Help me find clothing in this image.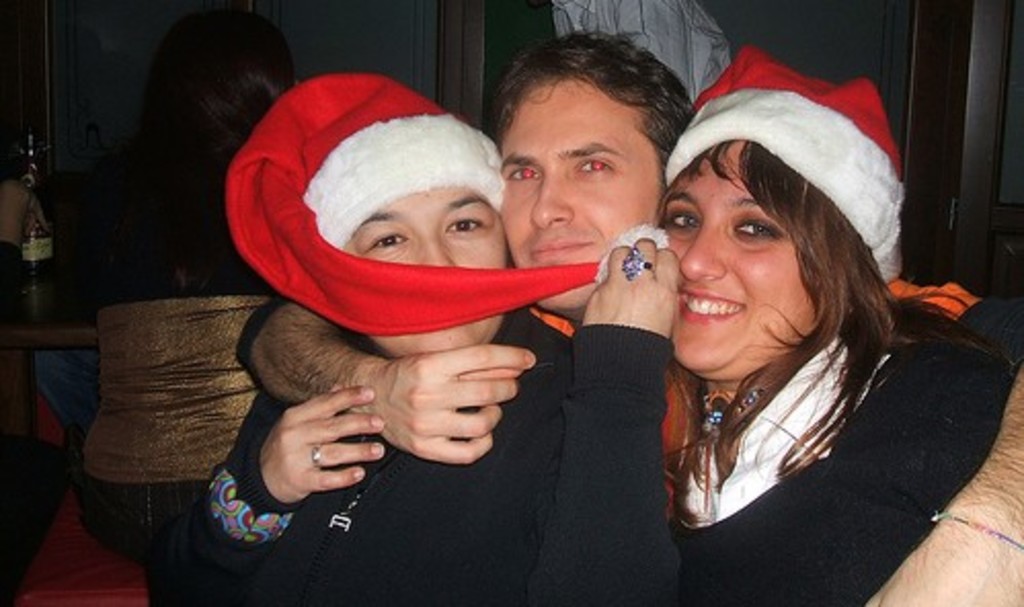
Found it: x1=531 y1=283 x2=985 y2=535.
